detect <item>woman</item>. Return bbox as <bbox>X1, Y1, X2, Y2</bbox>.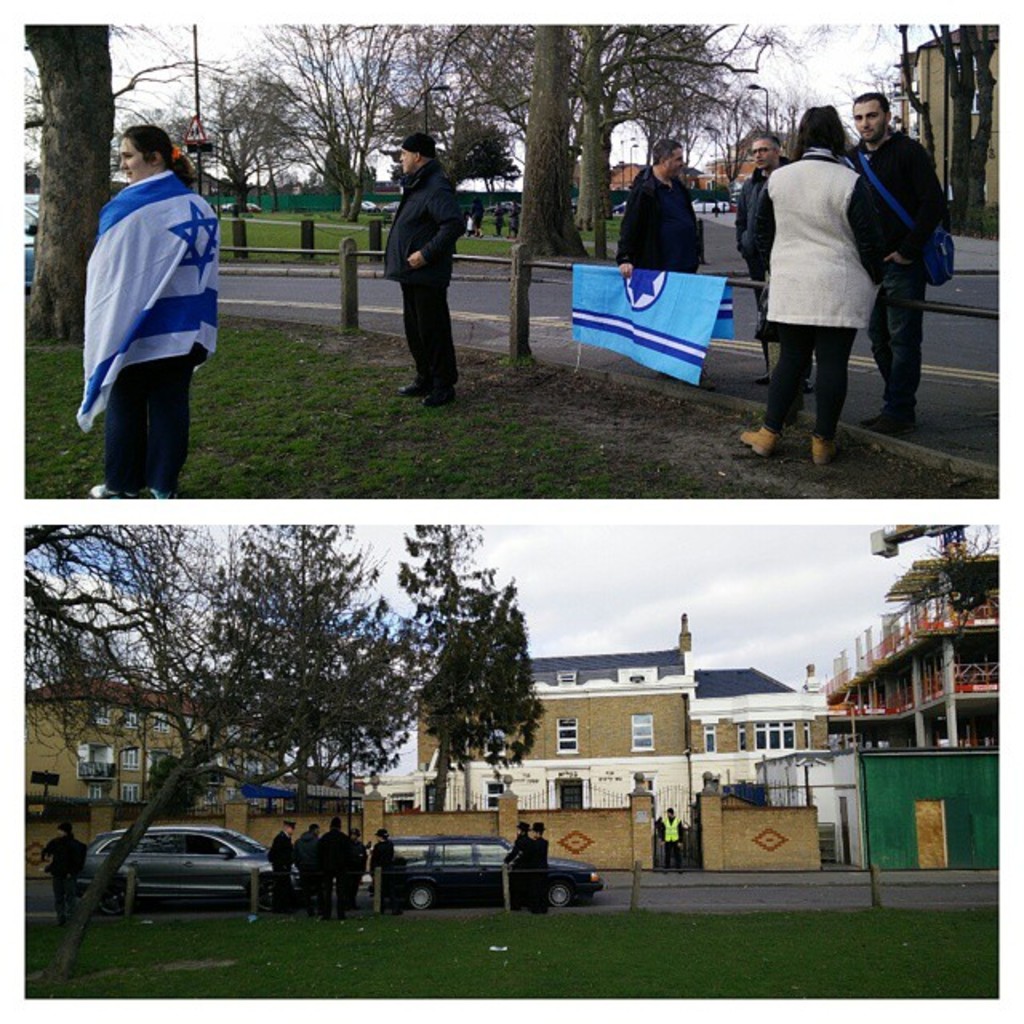
<bbox>86, 133, 227, 501</bbox>.
